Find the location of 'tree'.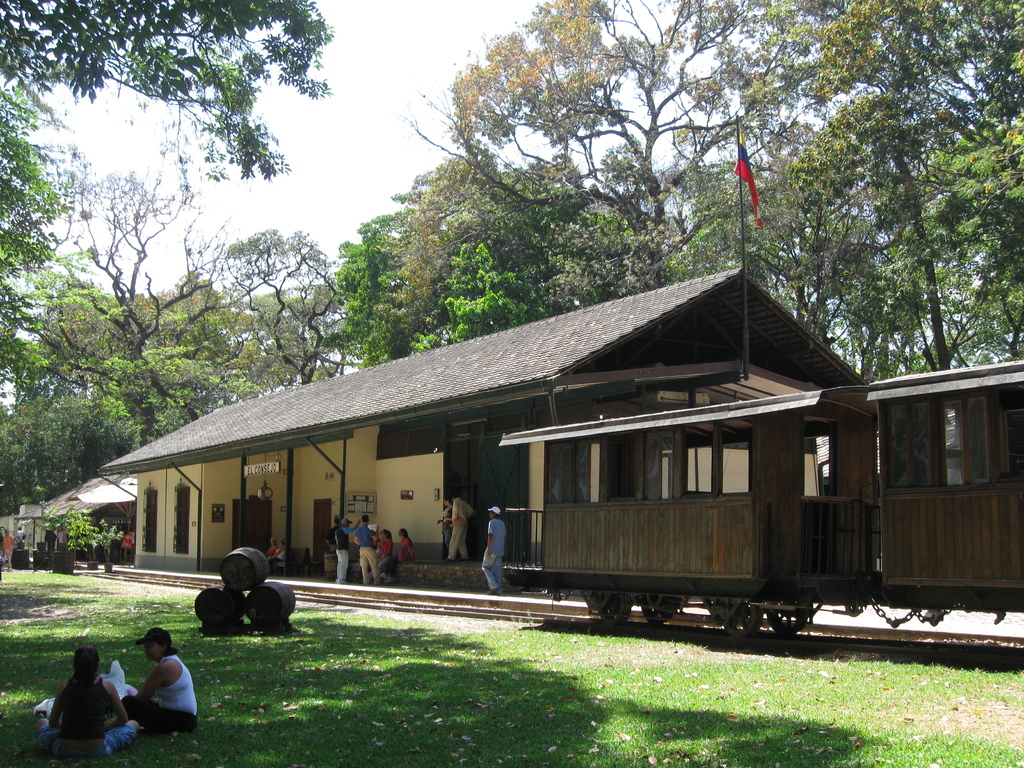
Location: <region>726, 0, 1023, 369</region>.
